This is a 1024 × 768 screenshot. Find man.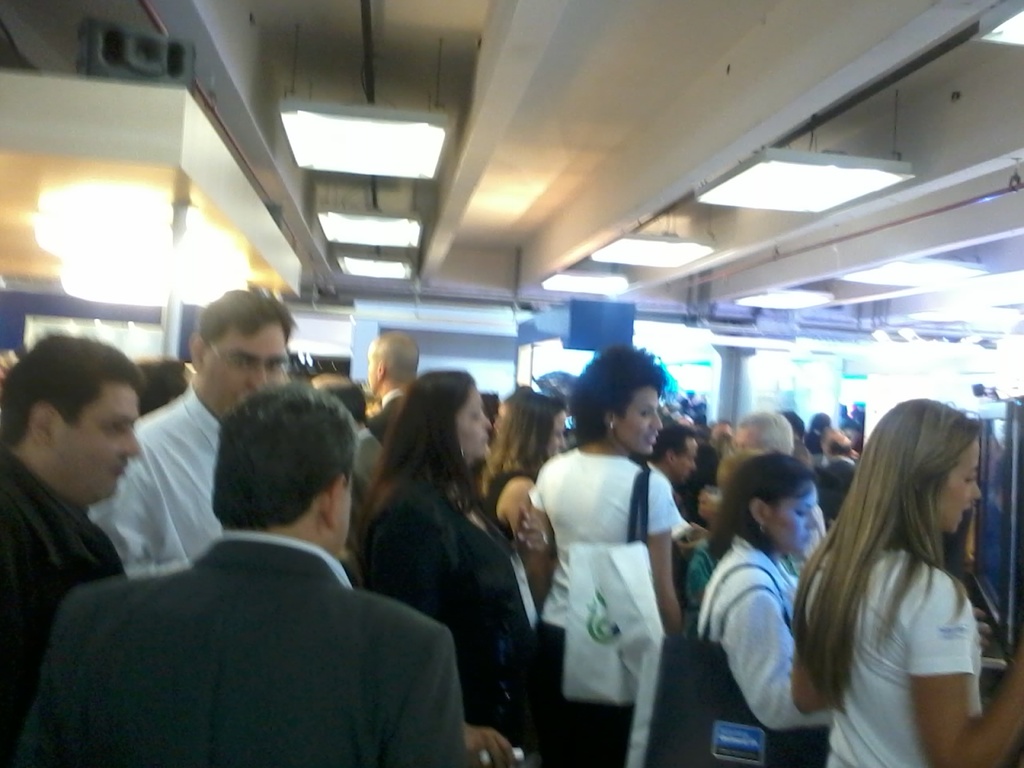
Bounding box: <bbox>0, 328, 142, 767</bbox>.
